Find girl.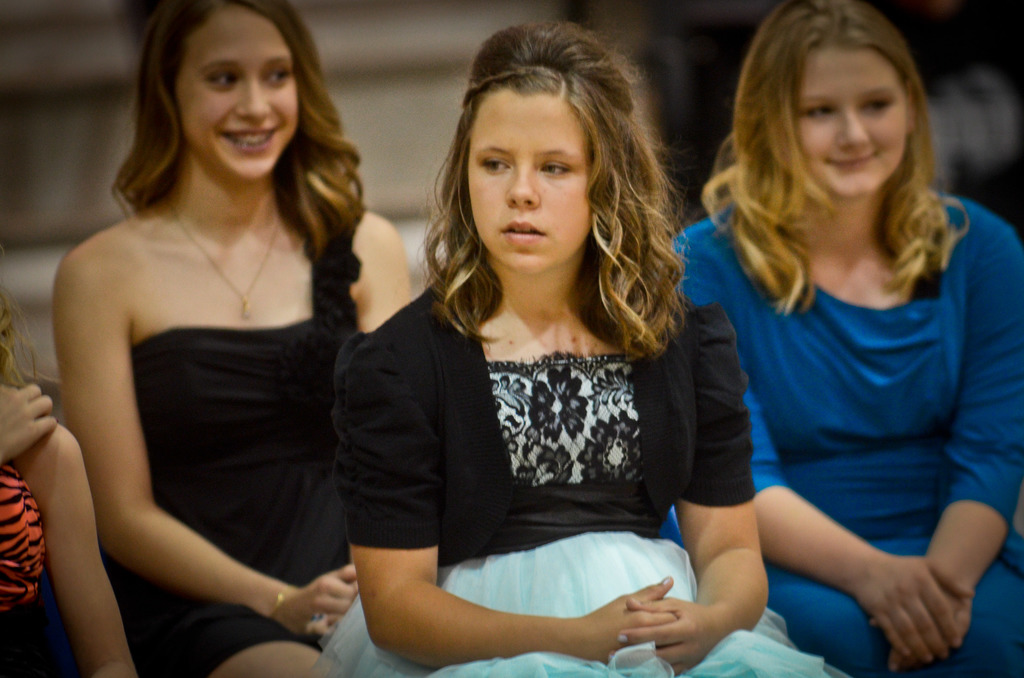
0,248,139,677.
